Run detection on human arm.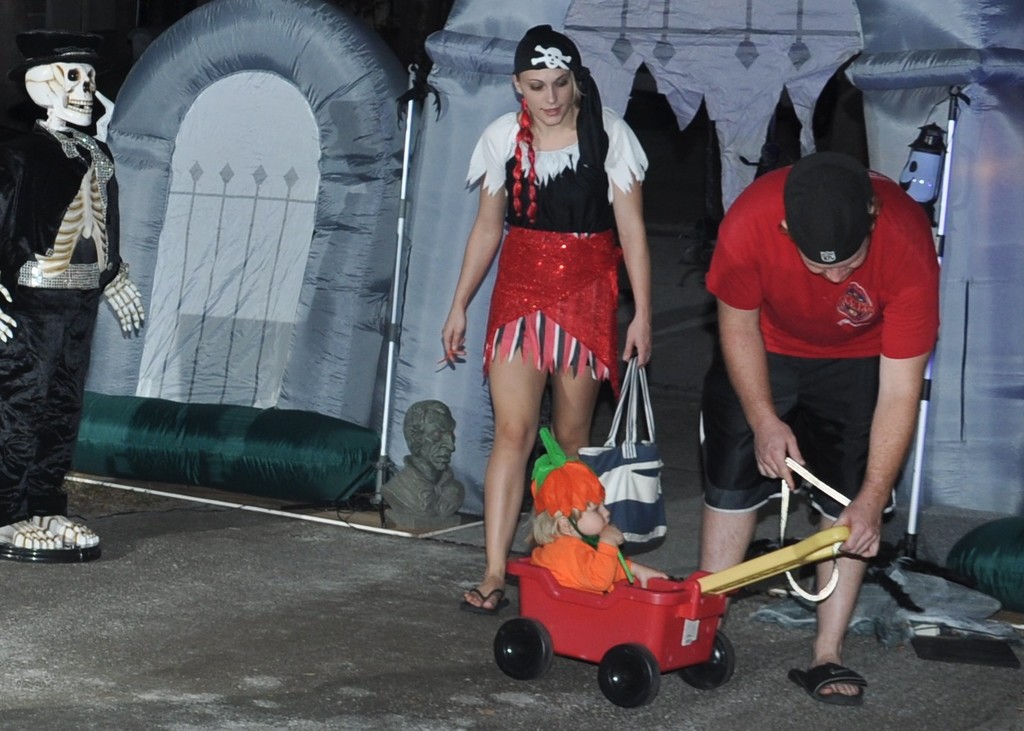
Result: 832:274:941:557.
